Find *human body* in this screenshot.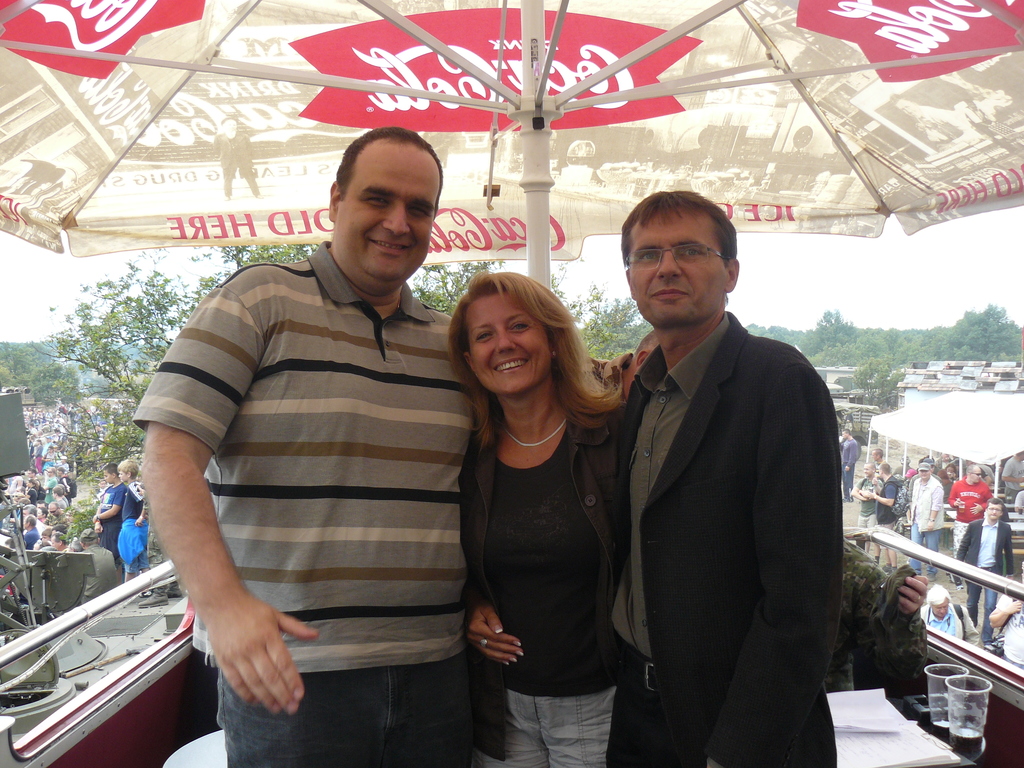
The bounding box for *human body* is rect(599, 308, 847, 767).
